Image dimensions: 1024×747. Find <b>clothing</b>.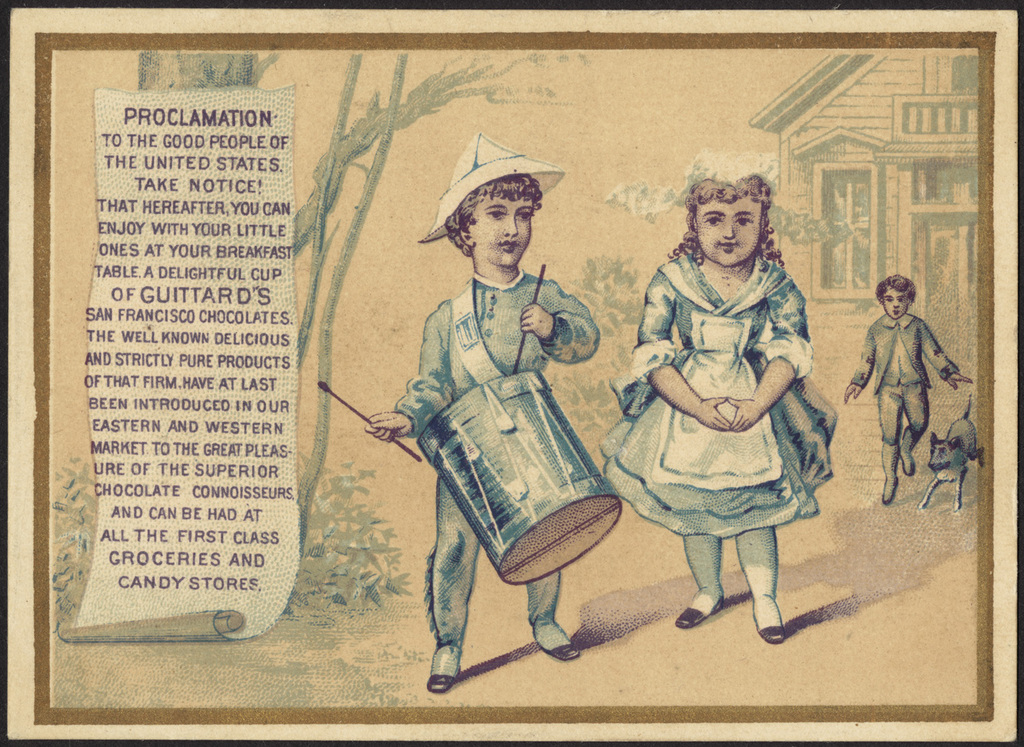
[left=398, top=274, right=595, bottom=646].
